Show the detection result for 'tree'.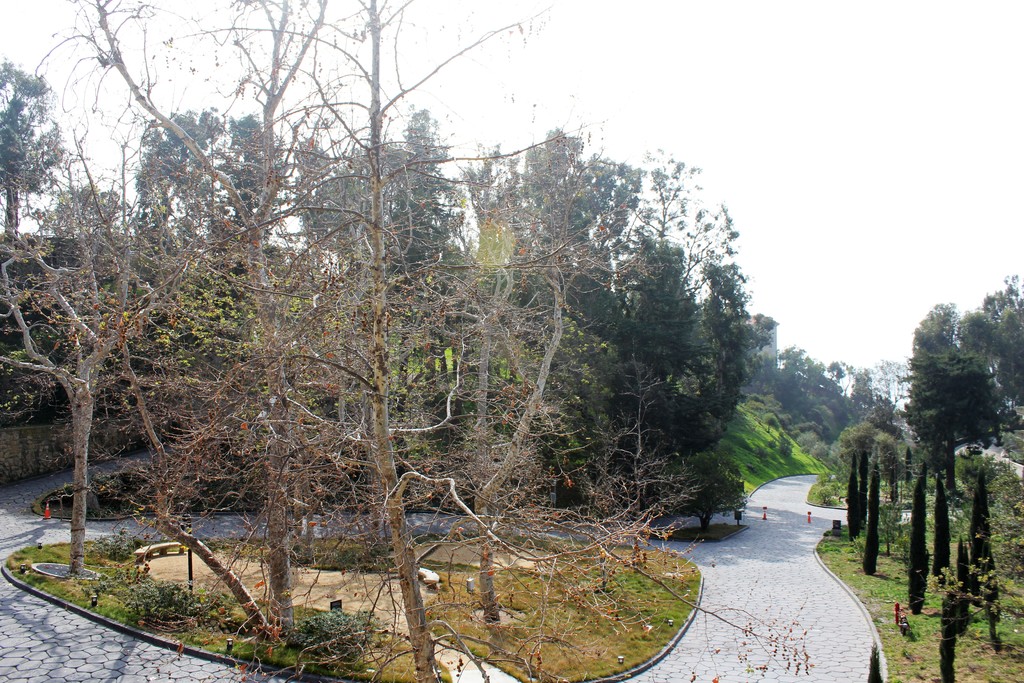
bbox(398, 226, 562, 618).
